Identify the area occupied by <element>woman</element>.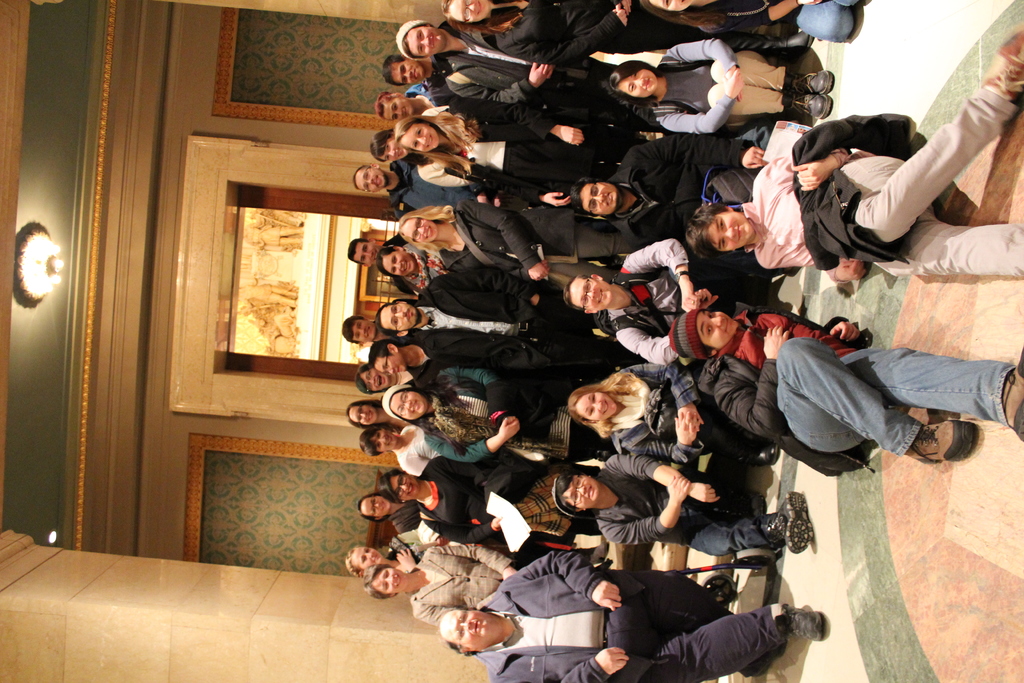
Area: pyautogui.locateOnScreen(378, 449, 607, 549).
